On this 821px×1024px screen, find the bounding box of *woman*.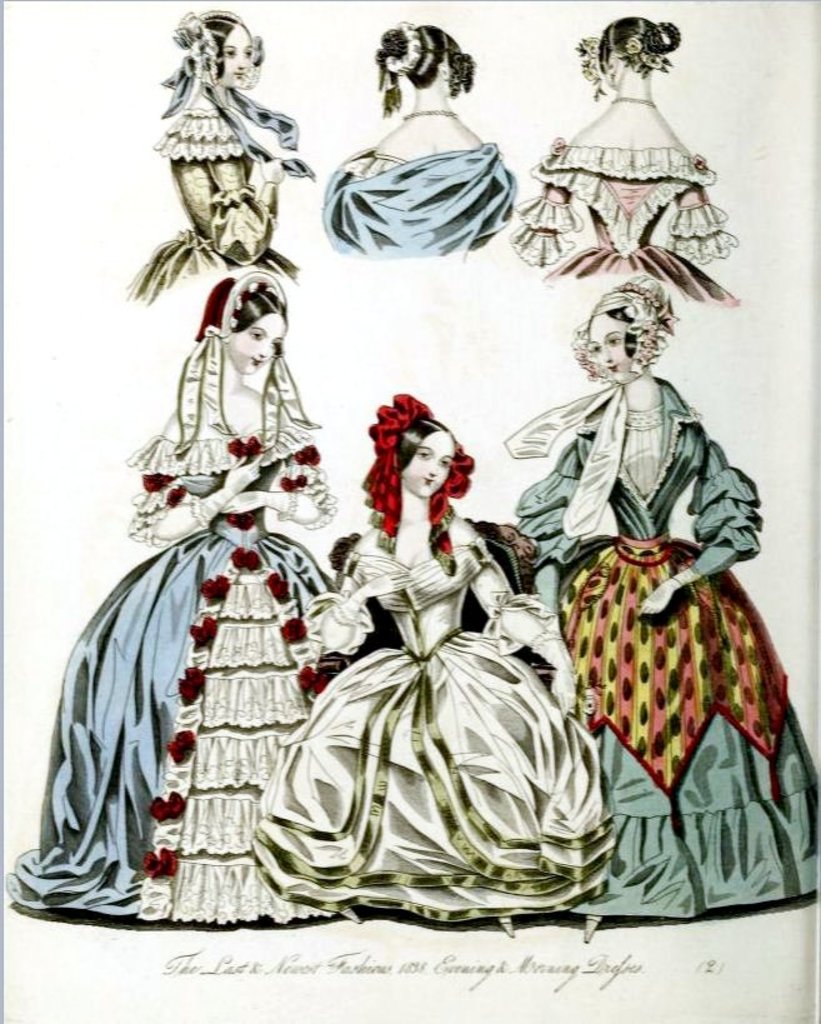
Bounding box: 127 8 314 310.
